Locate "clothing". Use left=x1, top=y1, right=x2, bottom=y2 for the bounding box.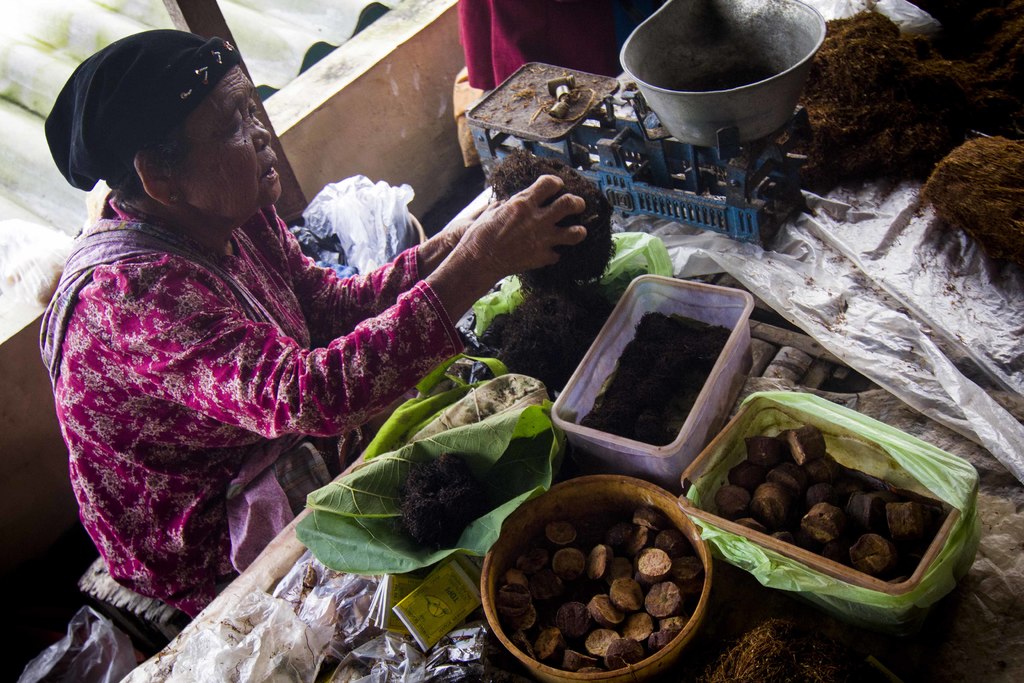
left=35, top=183, right=467, bottom=618.
